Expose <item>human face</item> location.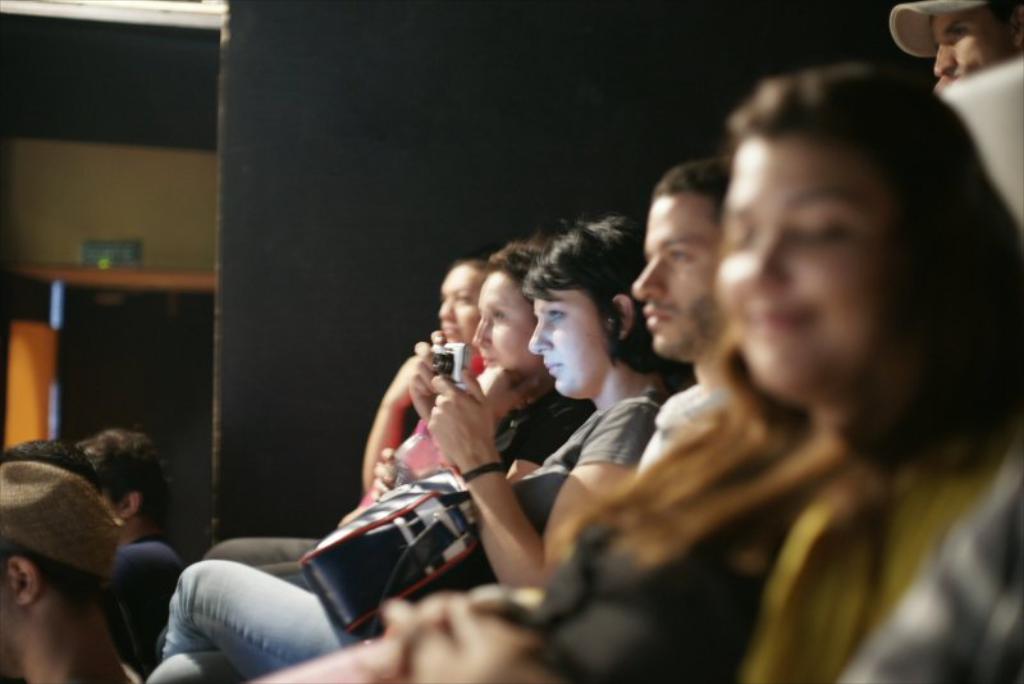
Exposed at bbox=(717, 138, 886, 400).
